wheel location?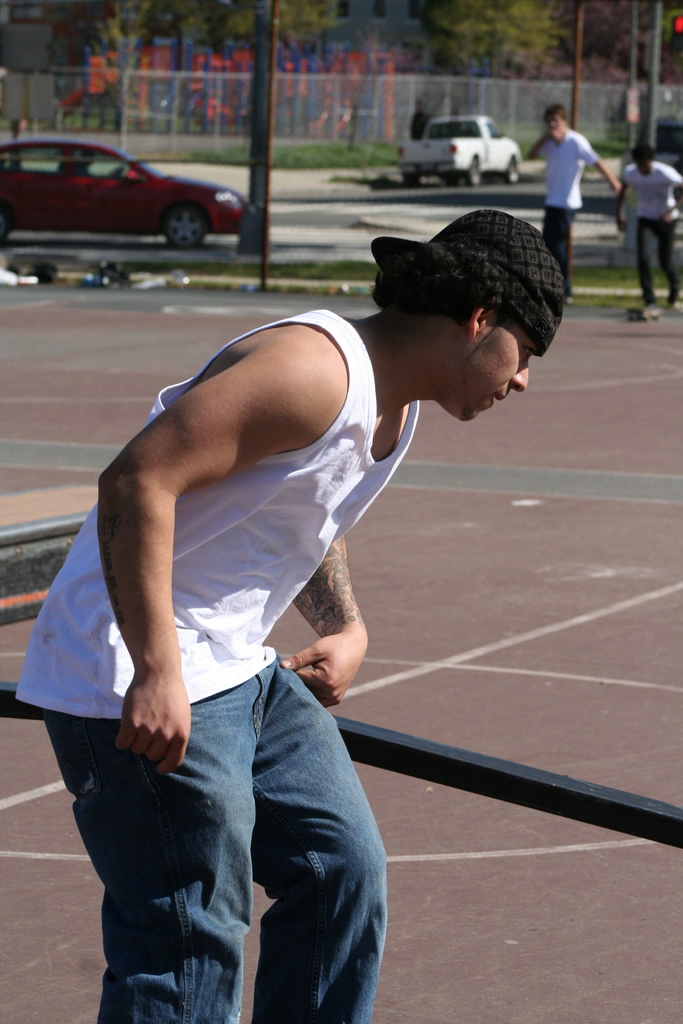
509,158,518,180
